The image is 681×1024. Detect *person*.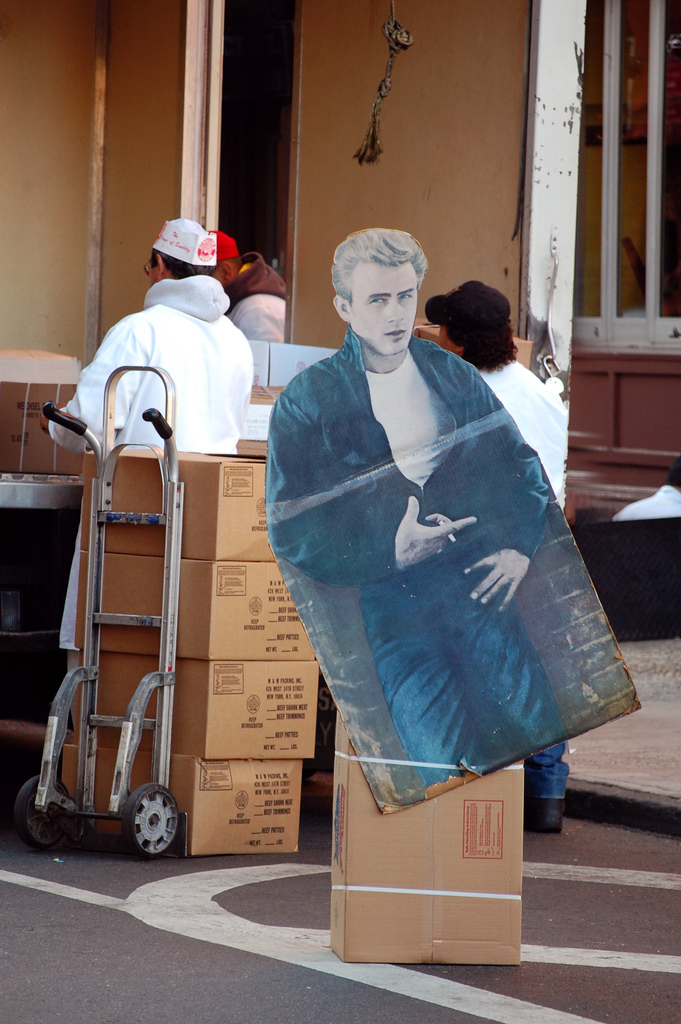
Detection: <bbox>35, 220, 261, 748</bbox>.
